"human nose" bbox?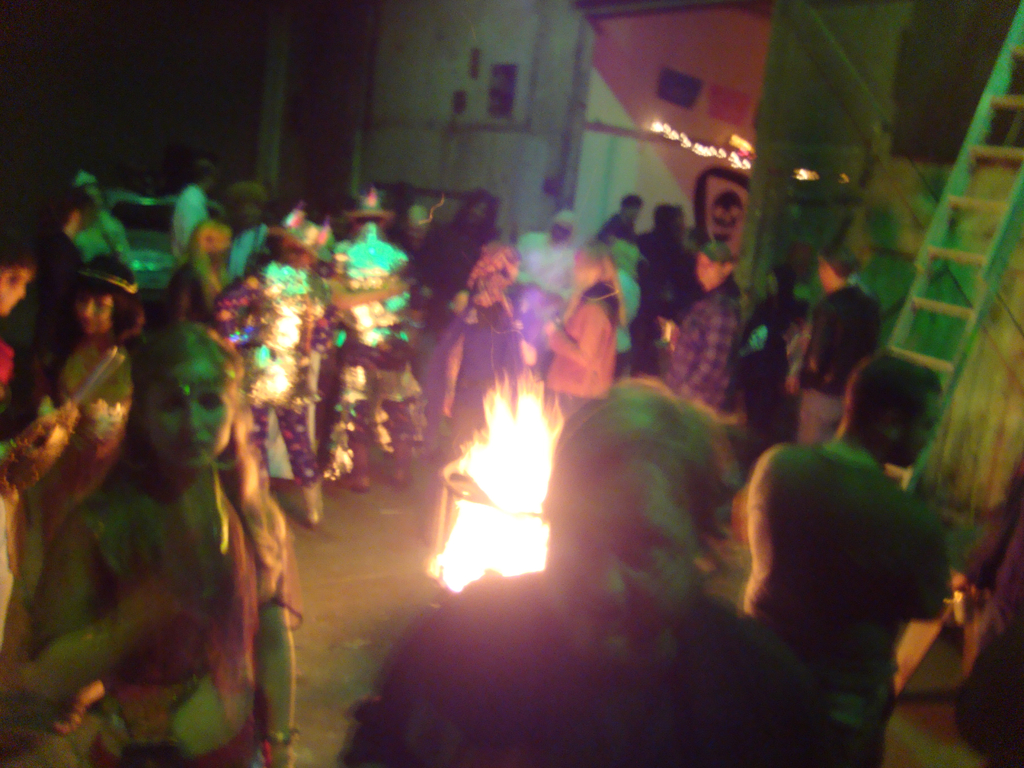
180, 395, 208, 431
